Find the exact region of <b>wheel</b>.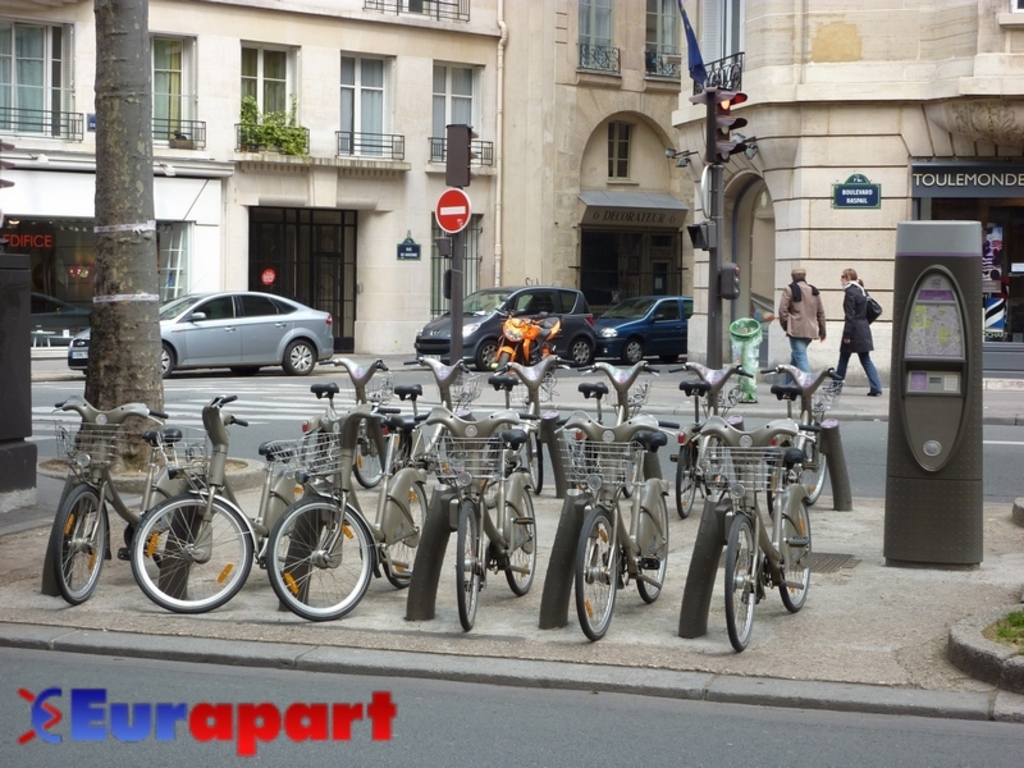
Exact region: (left=282, top=334, right=316, bottom=379).
